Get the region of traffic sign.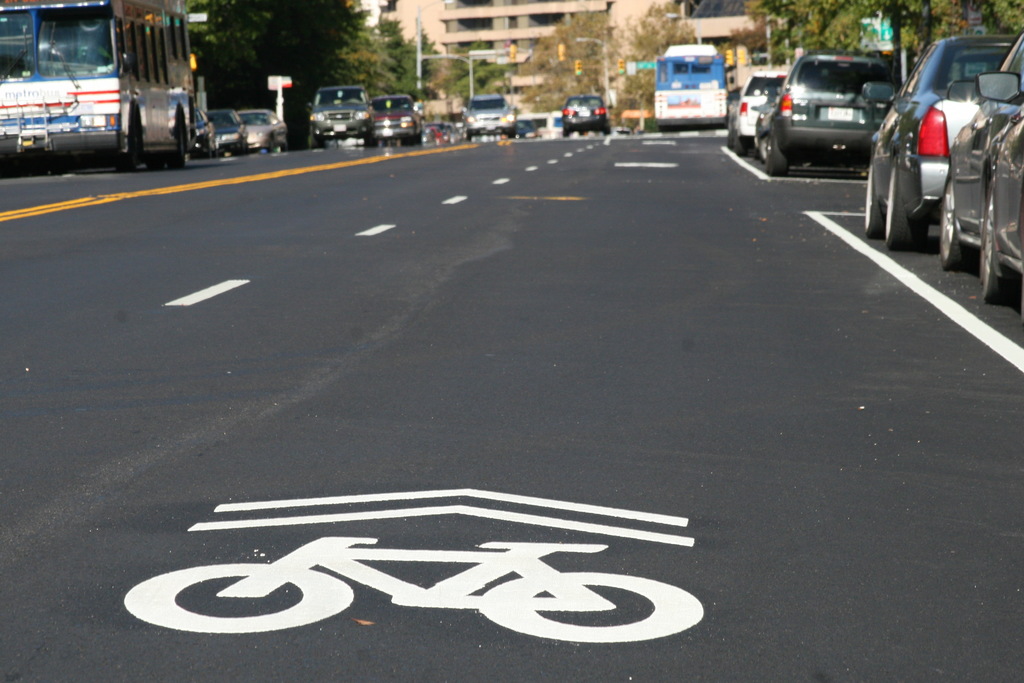
bbox=(117, 540, 704, 649).
